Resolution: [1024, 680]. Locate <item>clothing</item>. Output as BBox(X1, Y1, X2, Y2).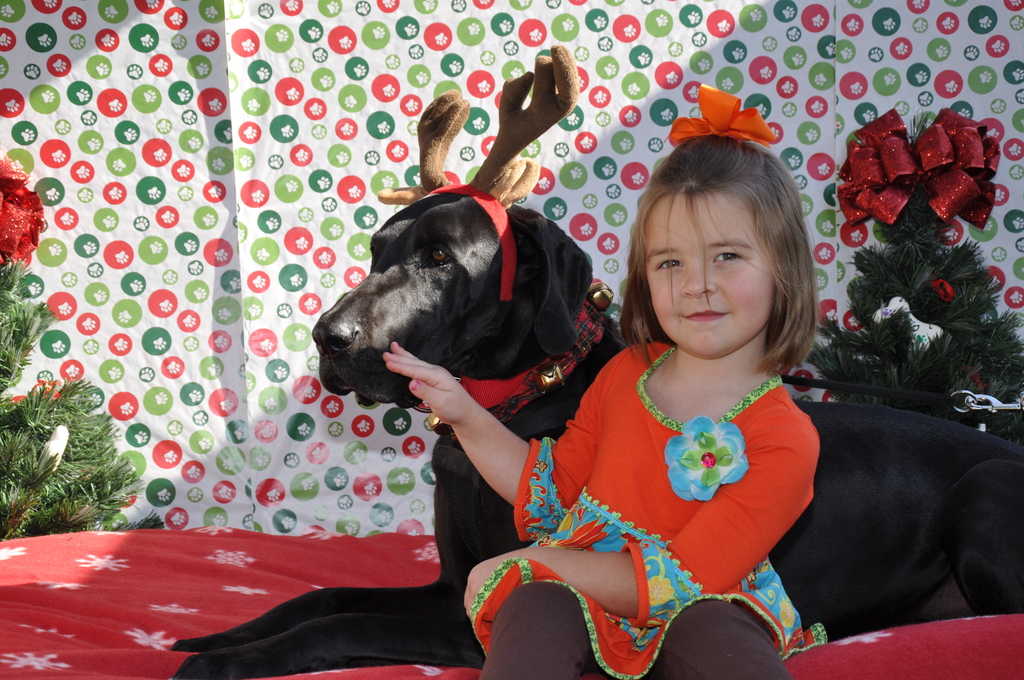
BBox(516, 342, 814, 679).
